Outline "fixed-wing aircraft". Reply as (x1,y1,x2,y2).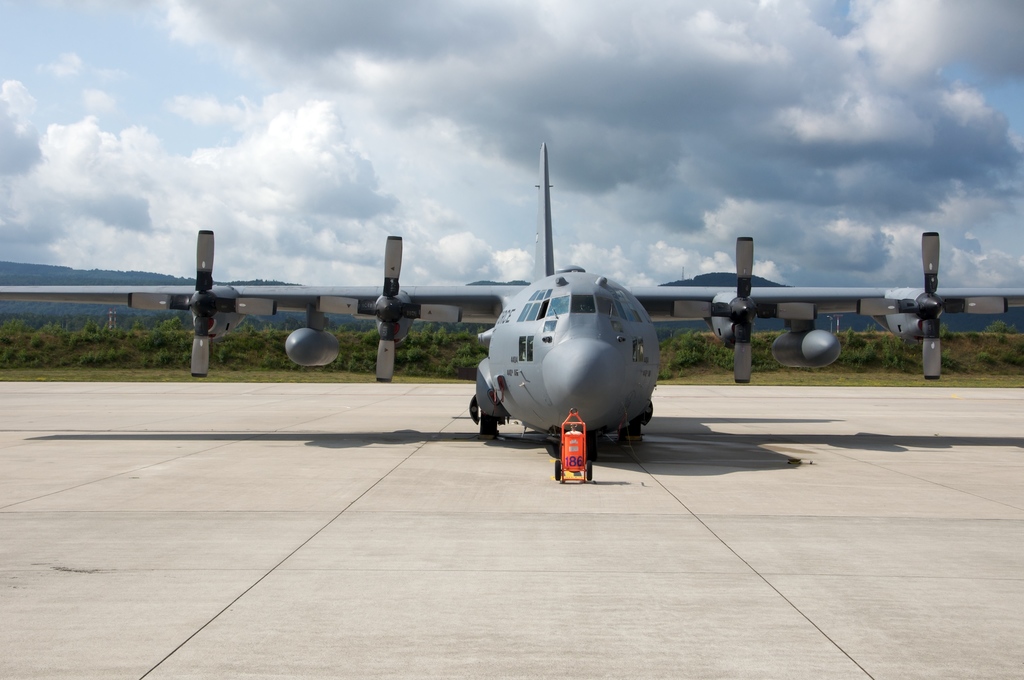
(0,140,1023,465).
